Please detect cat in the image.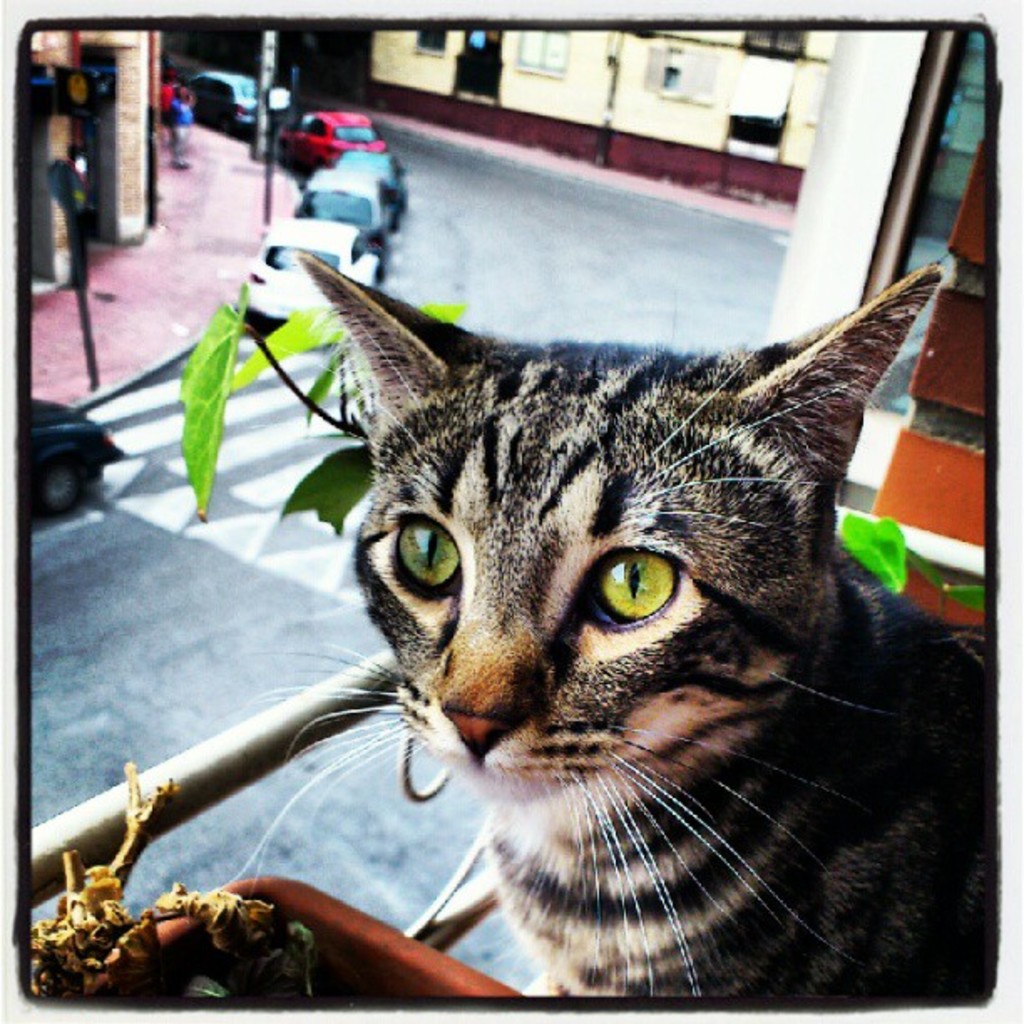
214, 249, 987, 991.
